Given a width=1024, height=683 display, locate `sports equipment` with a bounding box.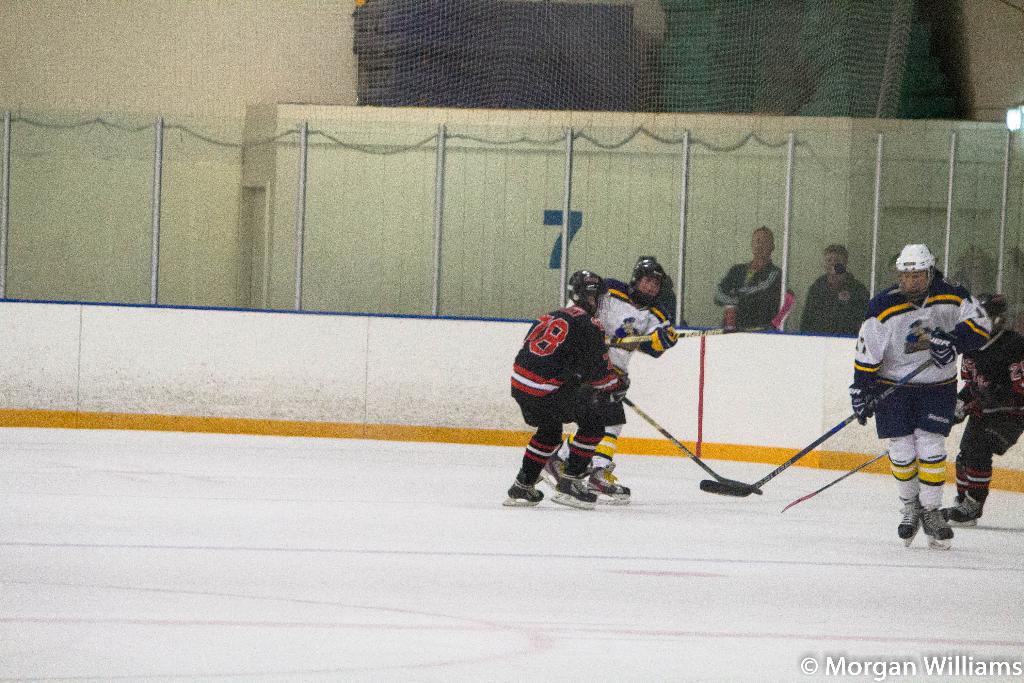
Located: (x1=927, y1=327, x2=963, y2=371).
